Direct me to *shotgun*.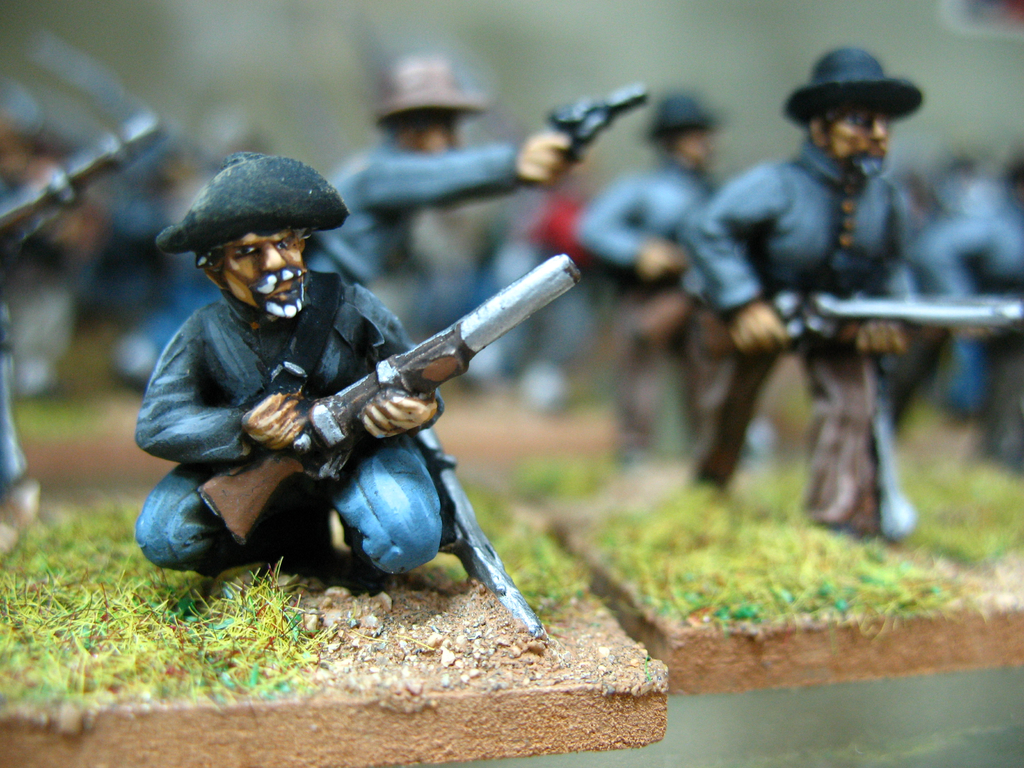
Direction: locate(694, 290, 1023, 369).
